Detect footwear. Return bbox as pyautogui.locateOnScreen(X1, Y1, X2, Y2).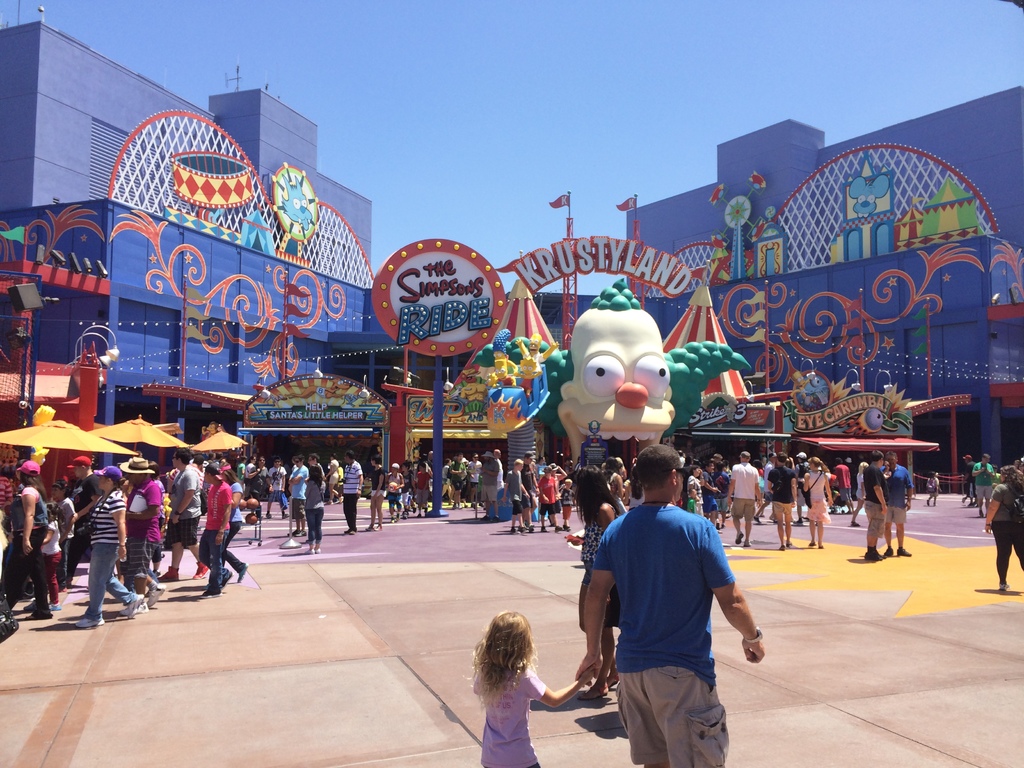
pyautogui.locateOnScreen(149, 583, 168, 606).
